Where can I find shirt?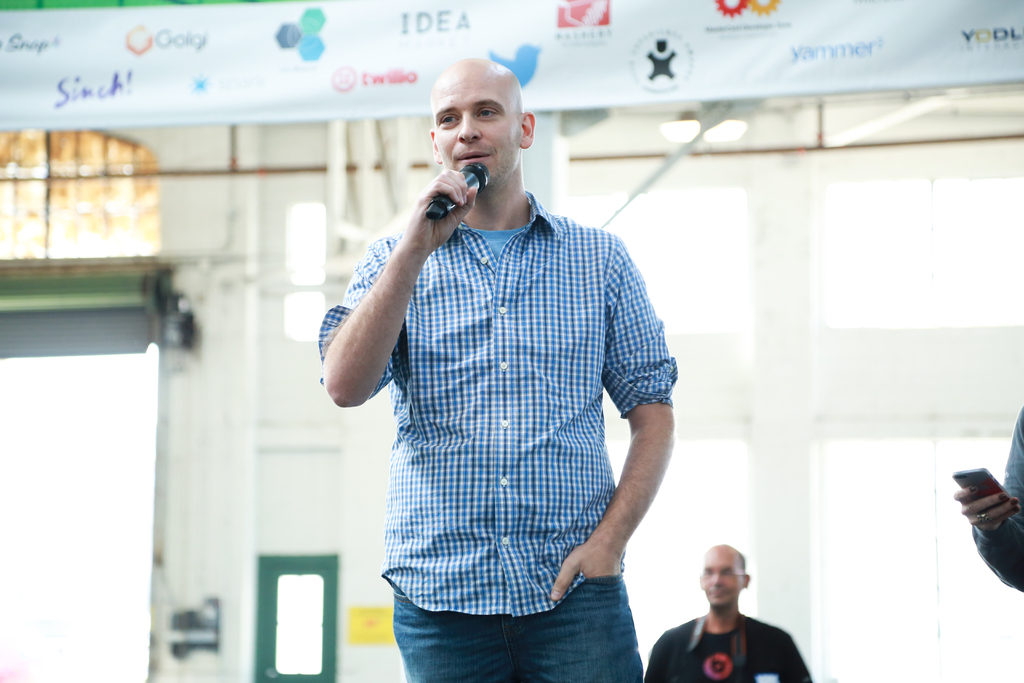
You can find it at bbox=[316, 186, 678, 623].
